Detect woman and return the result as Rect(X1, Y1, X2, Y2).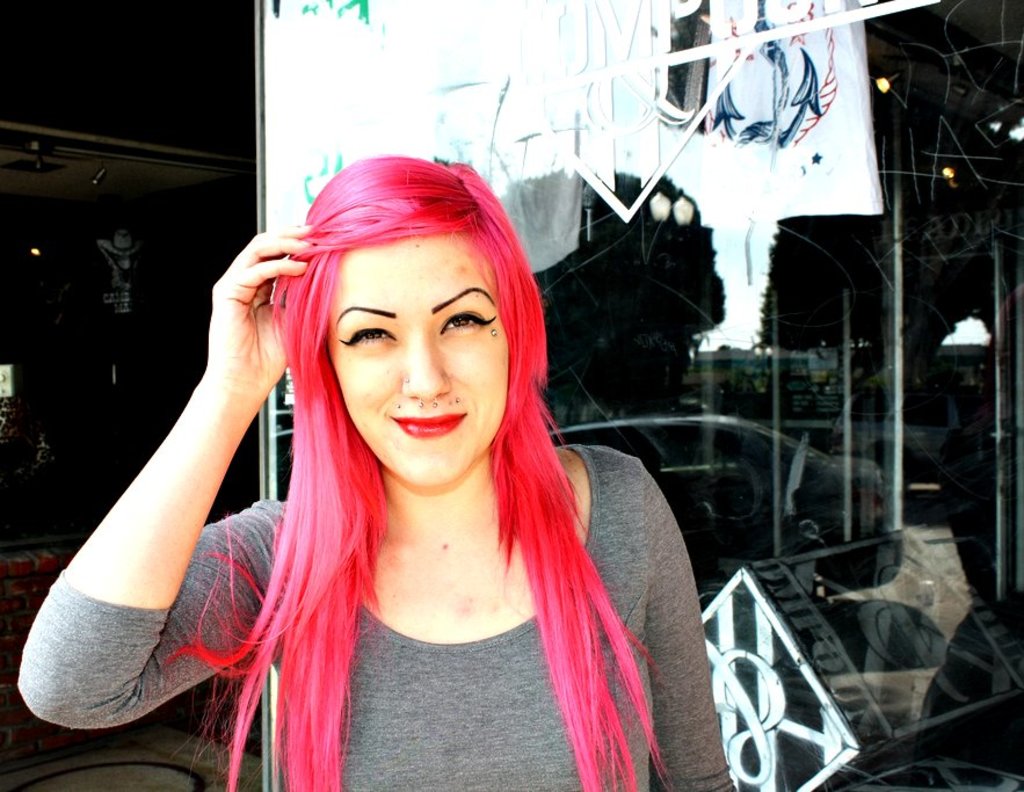
Rect(15, 153, 736, 791).
